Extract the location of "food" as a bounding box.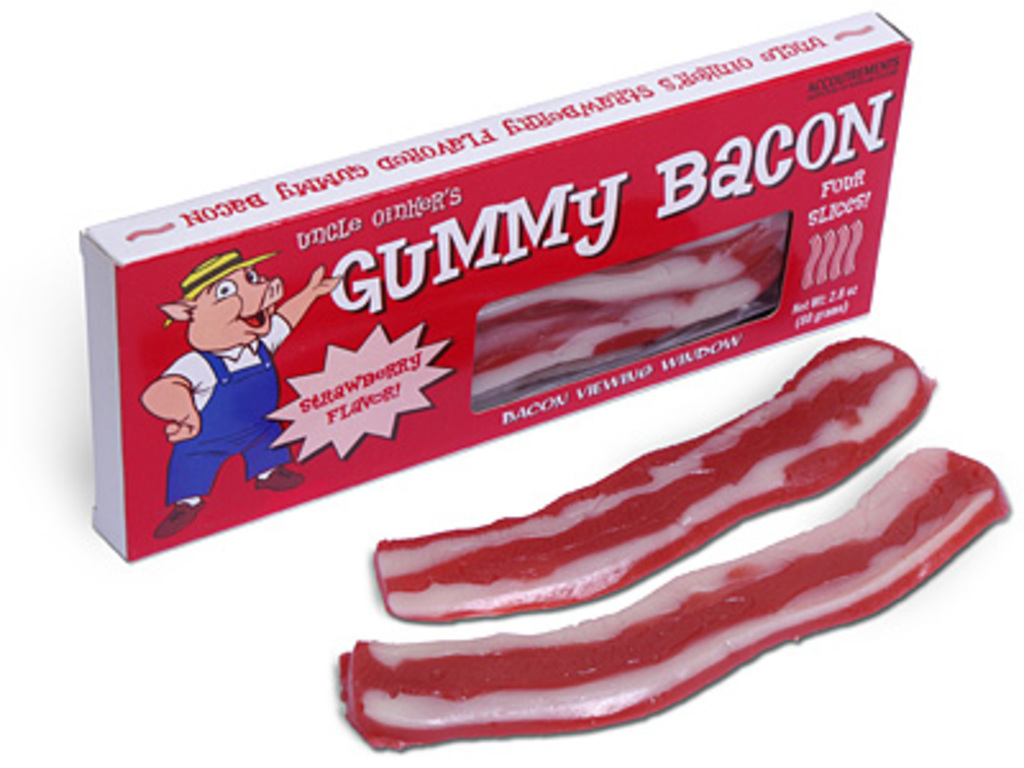
346/448/1011/755.
